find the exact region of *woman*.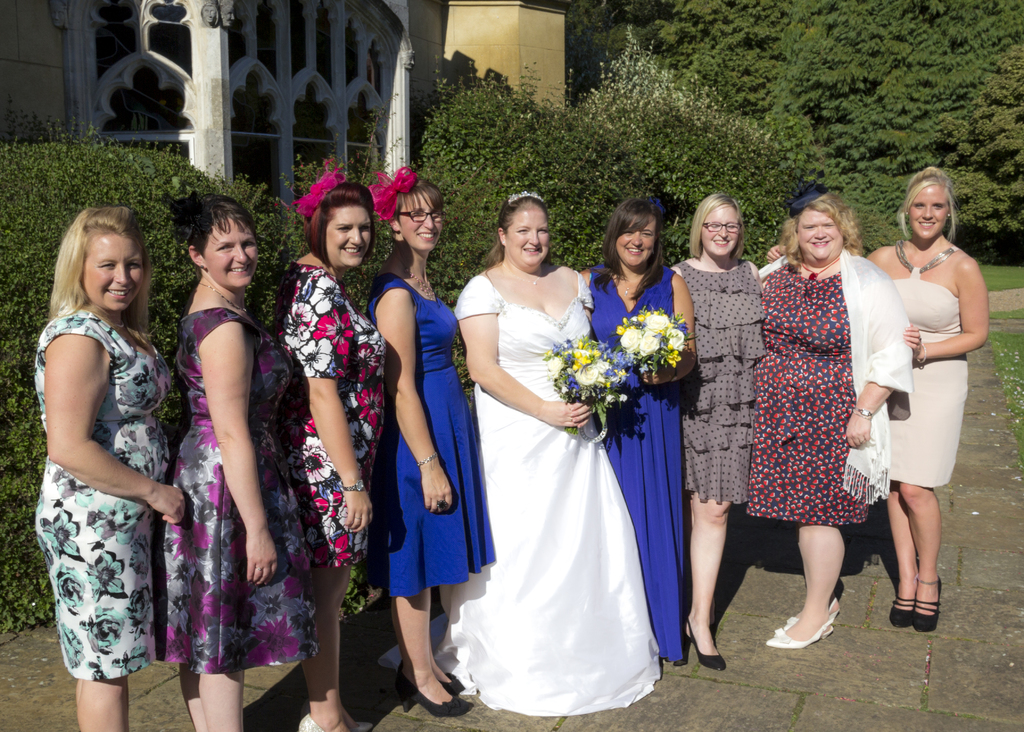
Exact region: detection(741, 182, 918, 649).
